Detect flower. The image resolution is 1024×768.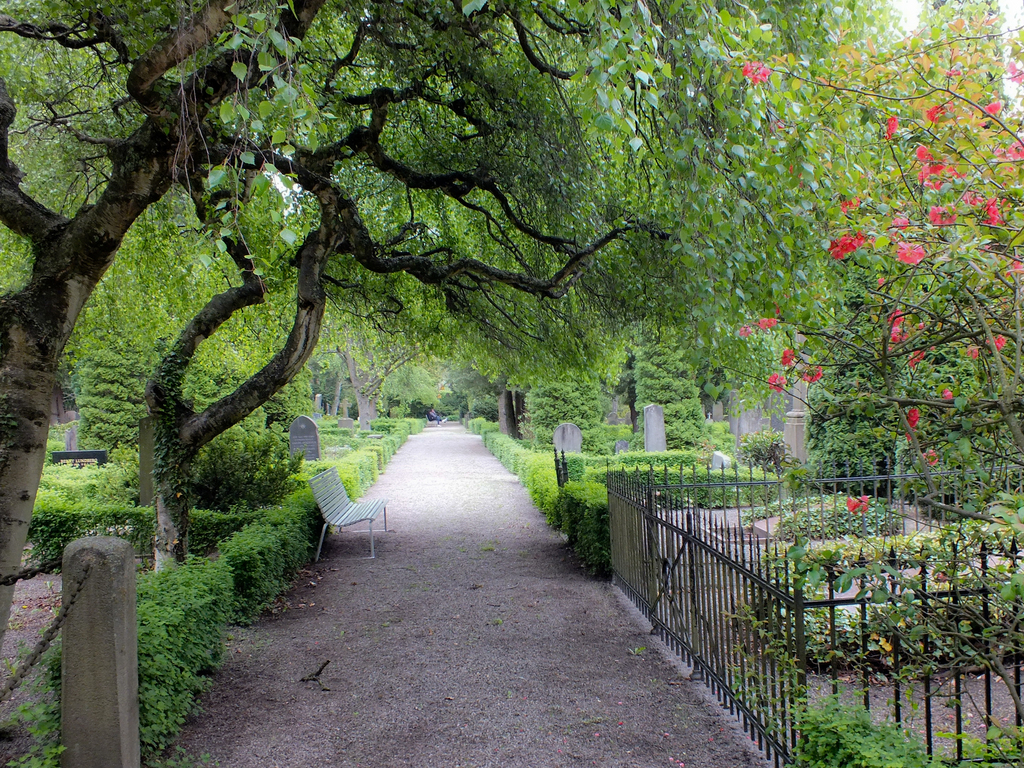
bbox(883, 115, 900, 141).
